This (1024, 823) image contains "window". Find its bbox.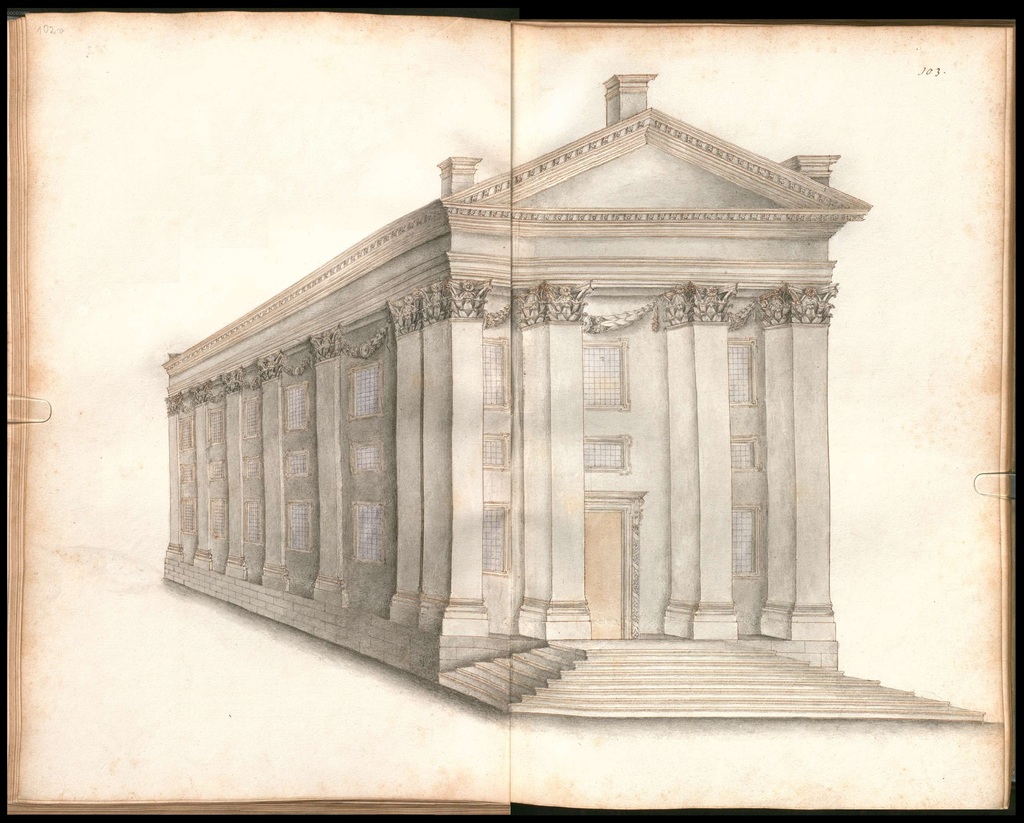
x1=724 y1=436 x2=767 y2=480.
